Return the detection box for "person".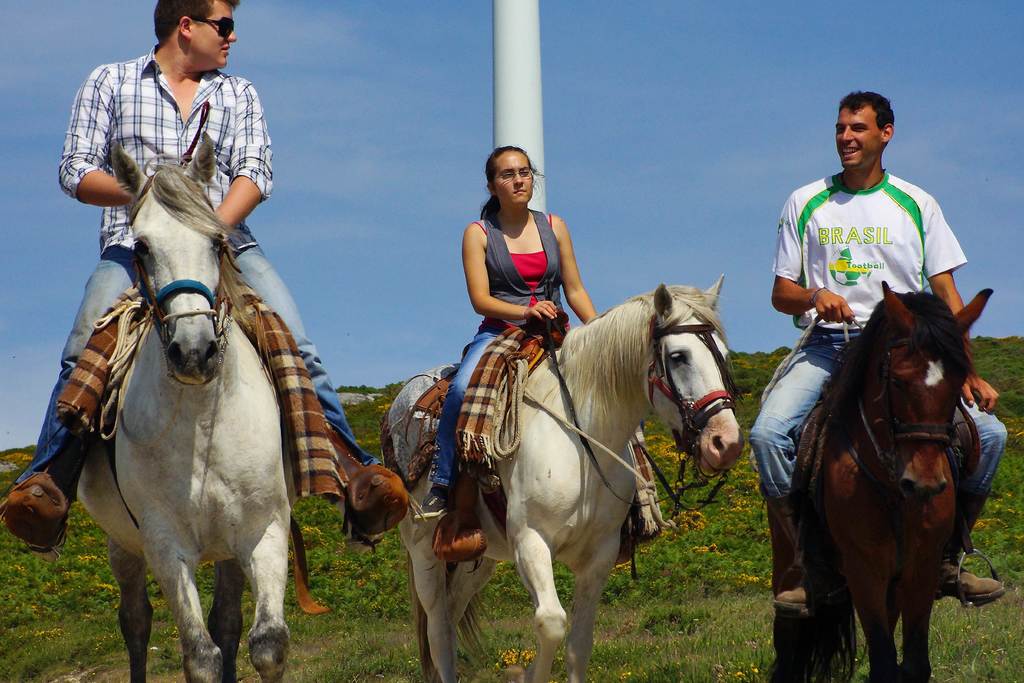
745,89,1005,619.
